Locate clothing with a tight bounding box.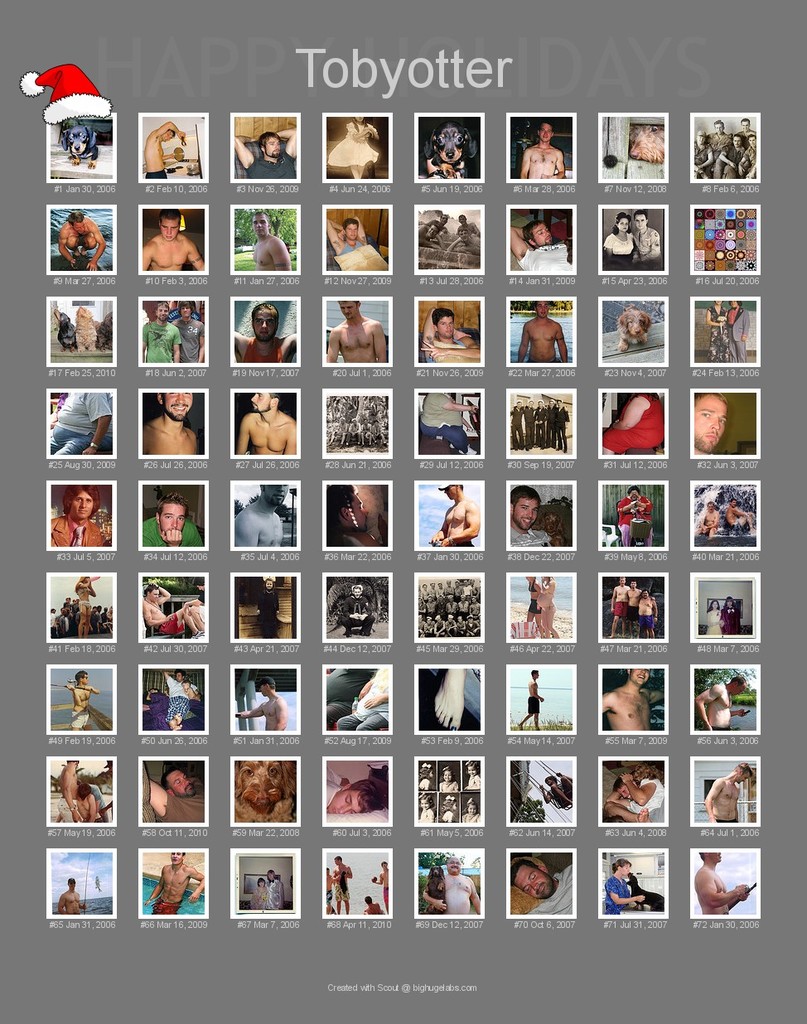
BBox(336, 683, 389, 731).
